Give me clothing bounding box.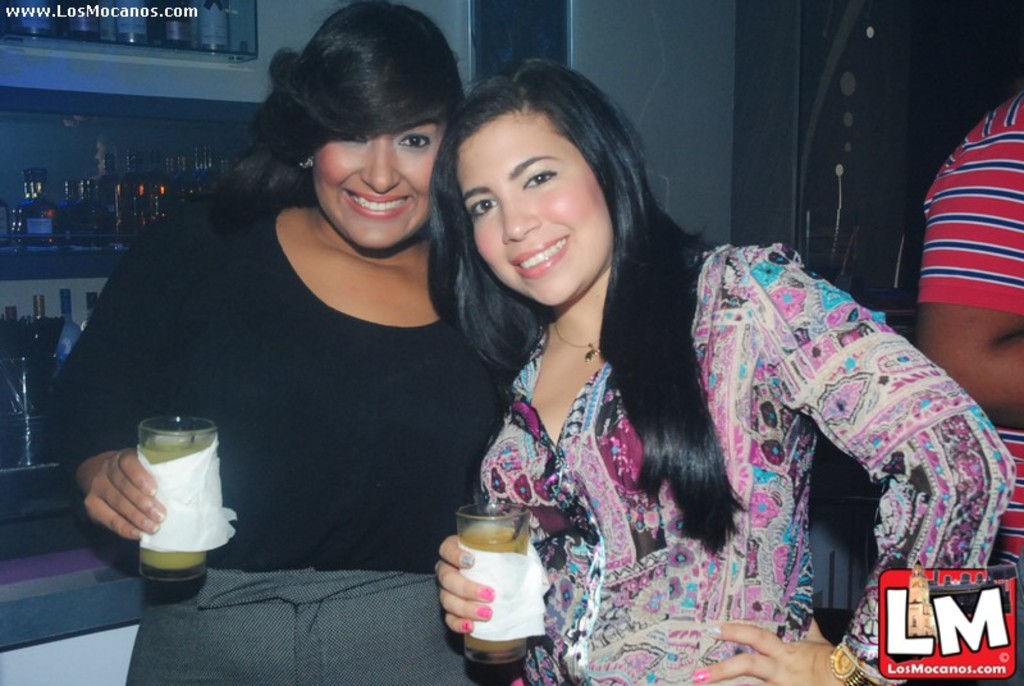
box=[922, 86, 1023, 567].
